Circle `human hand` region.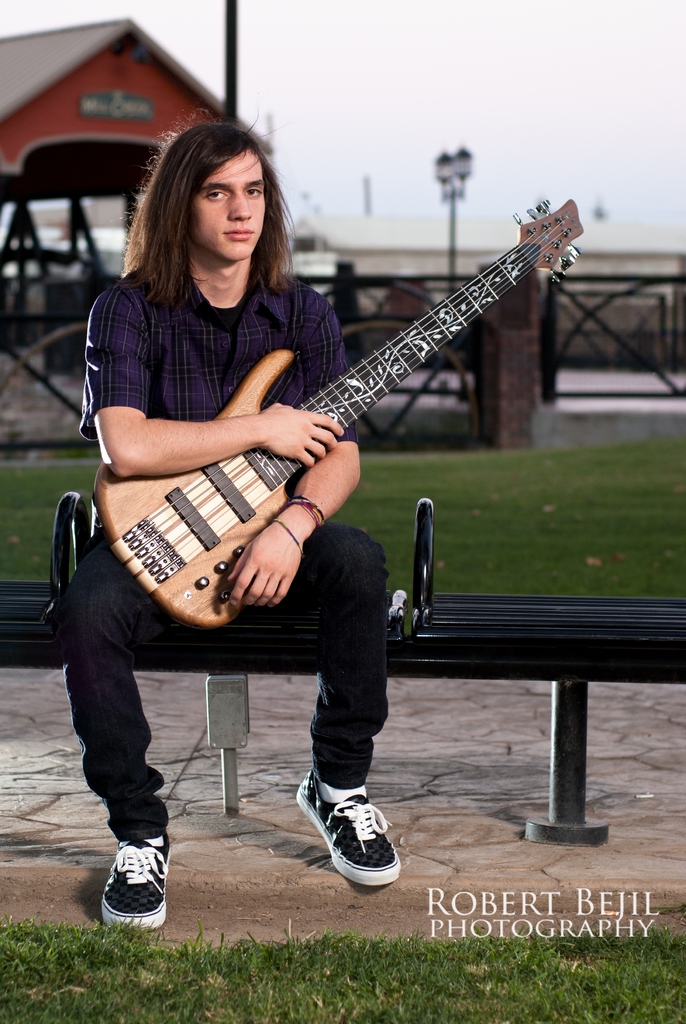
Region: {"left": 256, "top": 396, "right": 347, "bottom": 474}.
